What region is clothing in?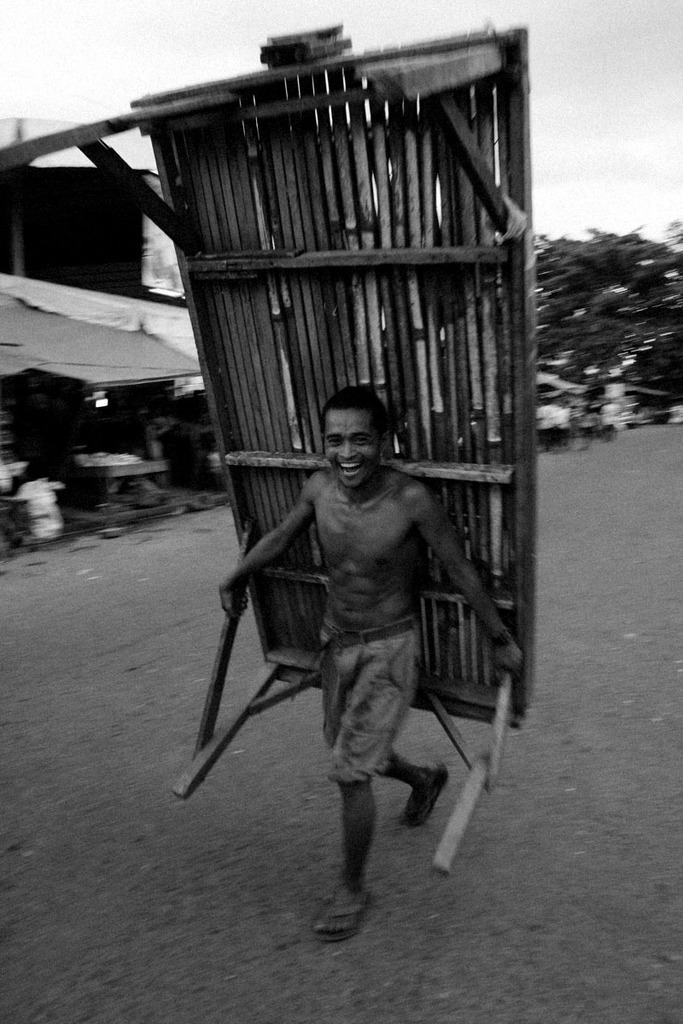
pyautogui.locateOnScreen(321, 614, 423, 782).
